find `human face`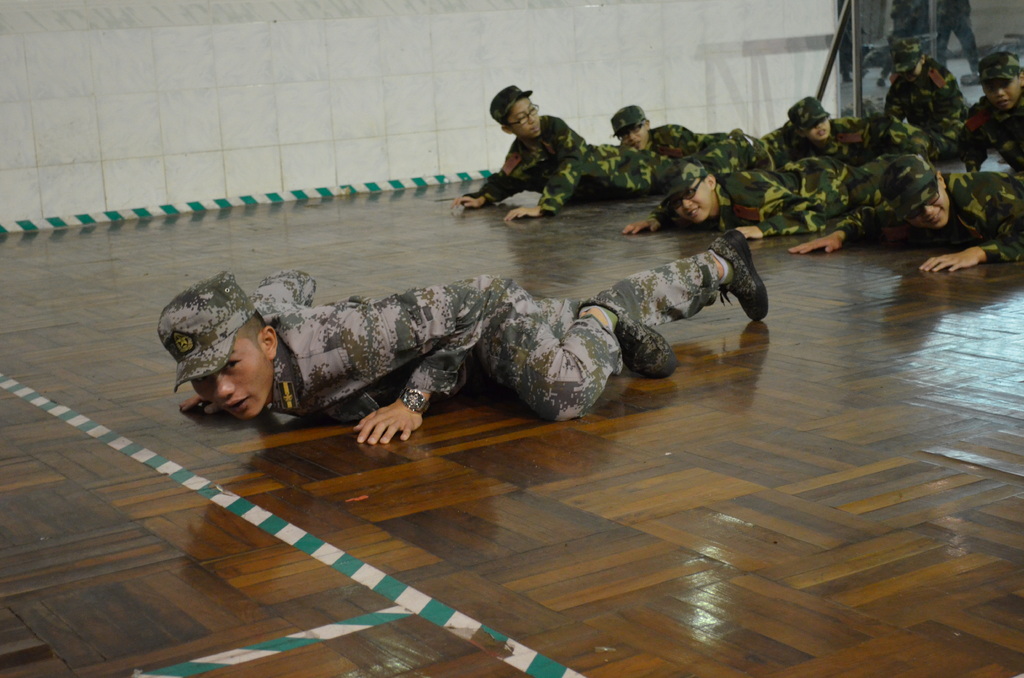
Rect(670, 178, 712, 222)
